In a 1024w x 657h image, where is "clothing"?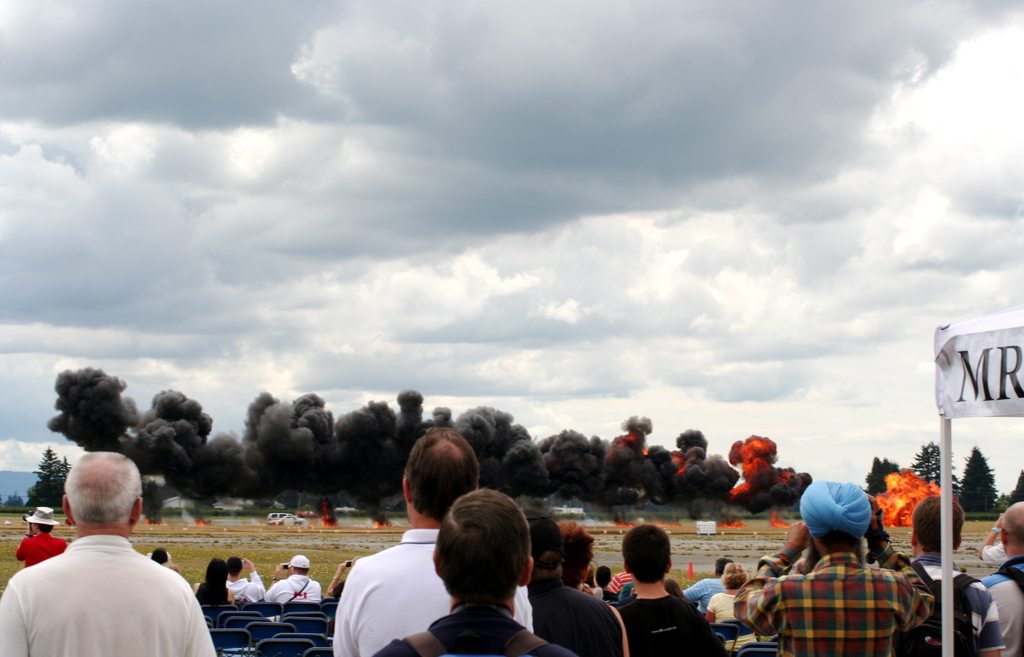
l=706, t=583, r=746, b=624.
